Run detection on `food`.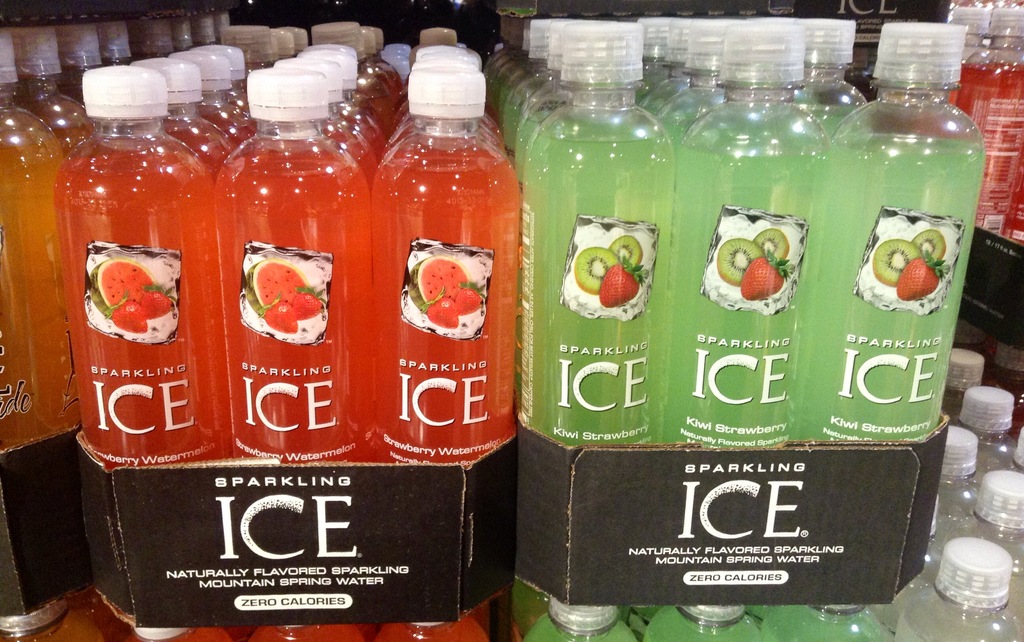
Result: x1=291 y1=285 x2=328 y2=321.
